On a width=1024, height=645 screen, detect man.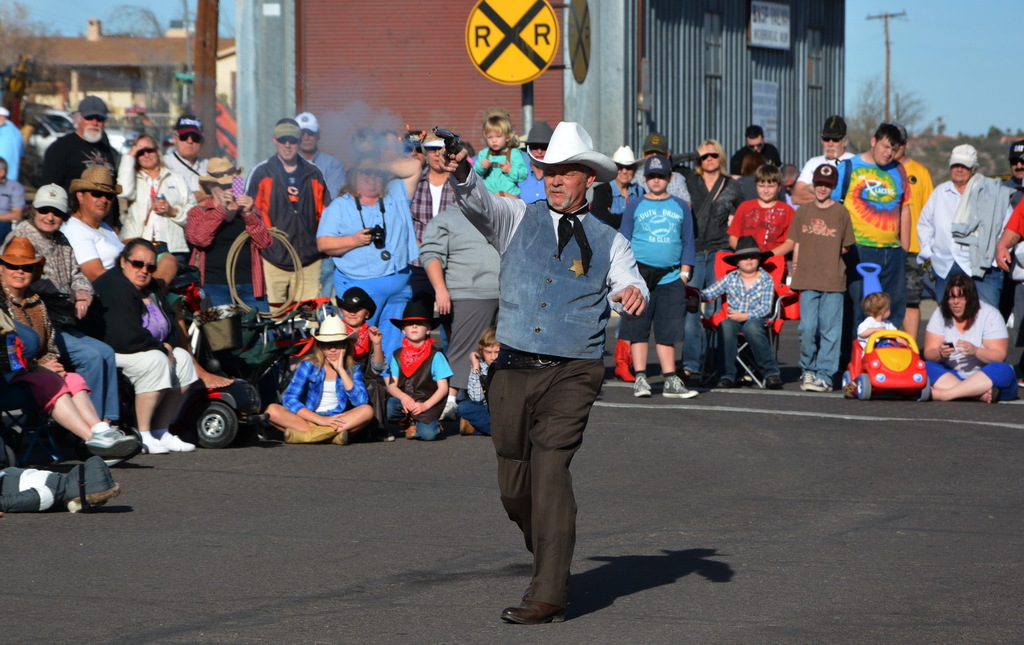
<region>791, 115, 855, 205</region>.
